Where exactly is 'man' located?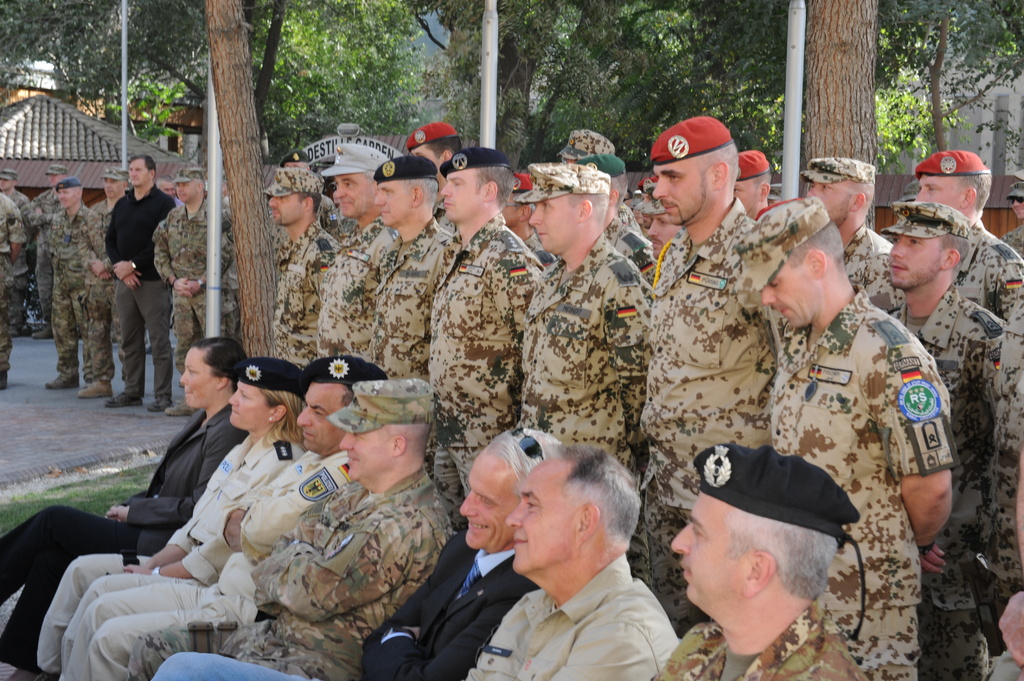
Its bounding box is region(129, 373, 452, 680).
